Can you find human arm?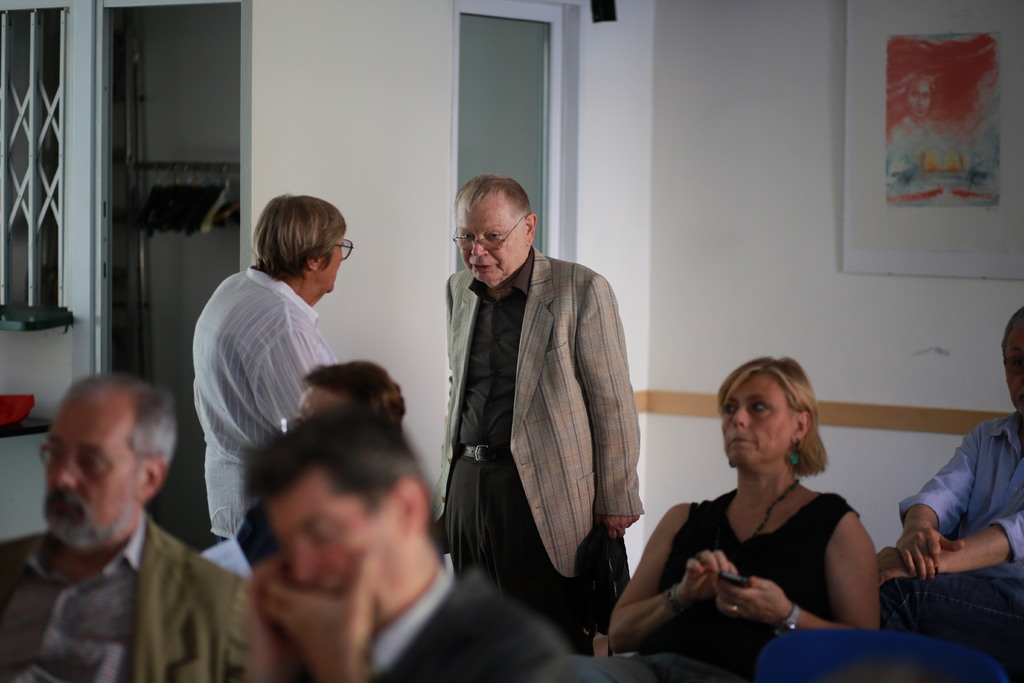
Yes, bounding box: x1=896 y1=429 x2=984 y2=579.
